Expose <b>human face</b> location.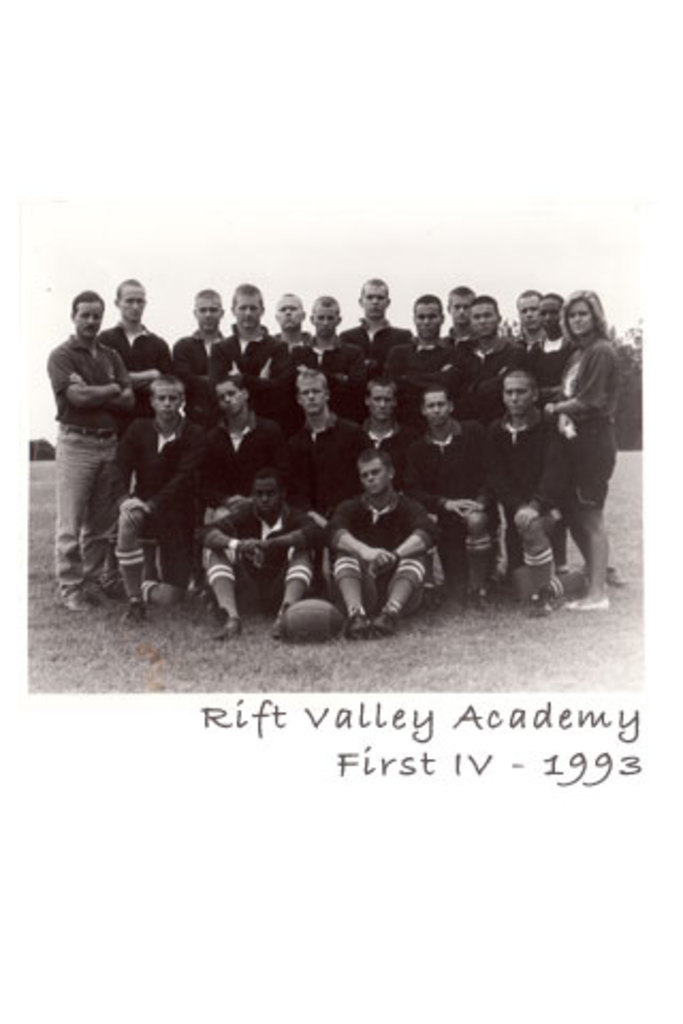
Exposed at region(363, 290, 388, 322).
